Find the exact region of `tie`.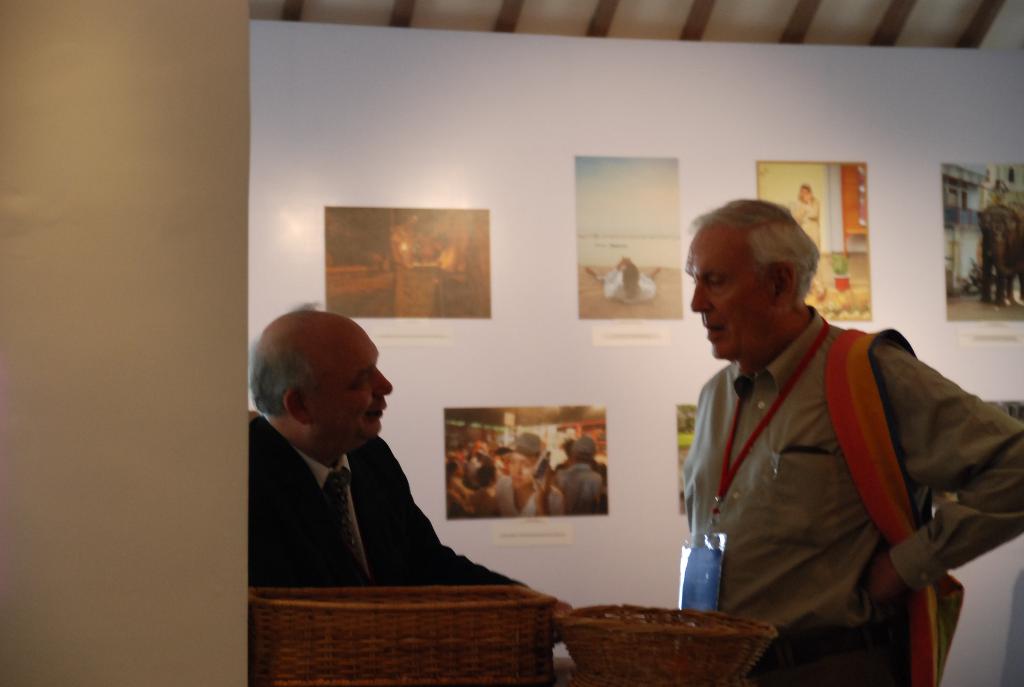
Exact region: {"left": 321, "top": 466, "right": 366, "bottom": 575}.
